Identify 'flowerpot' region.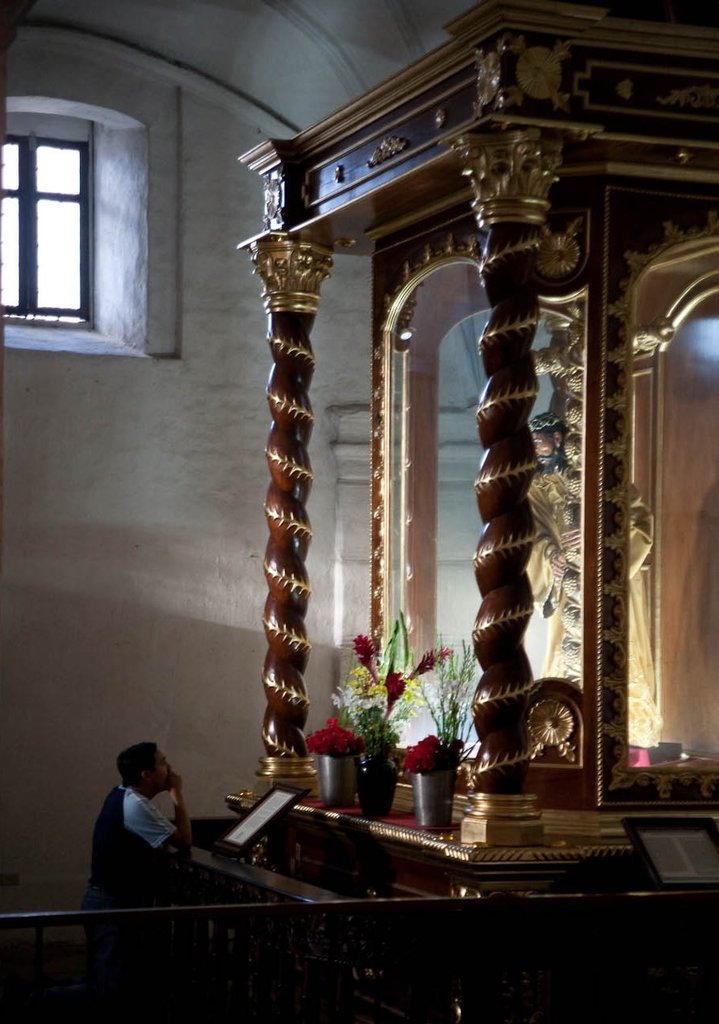
Region: x1=313, y1=754, x2=359, y2=809.
